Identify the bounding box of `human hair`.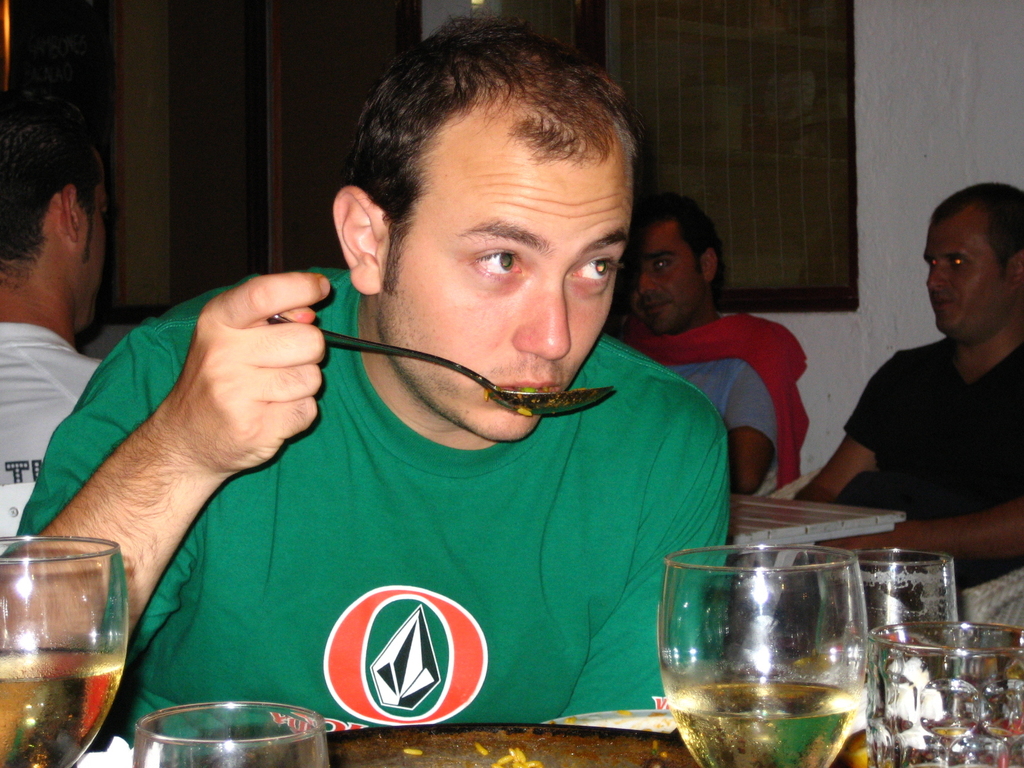
(929,177,1023,257).
